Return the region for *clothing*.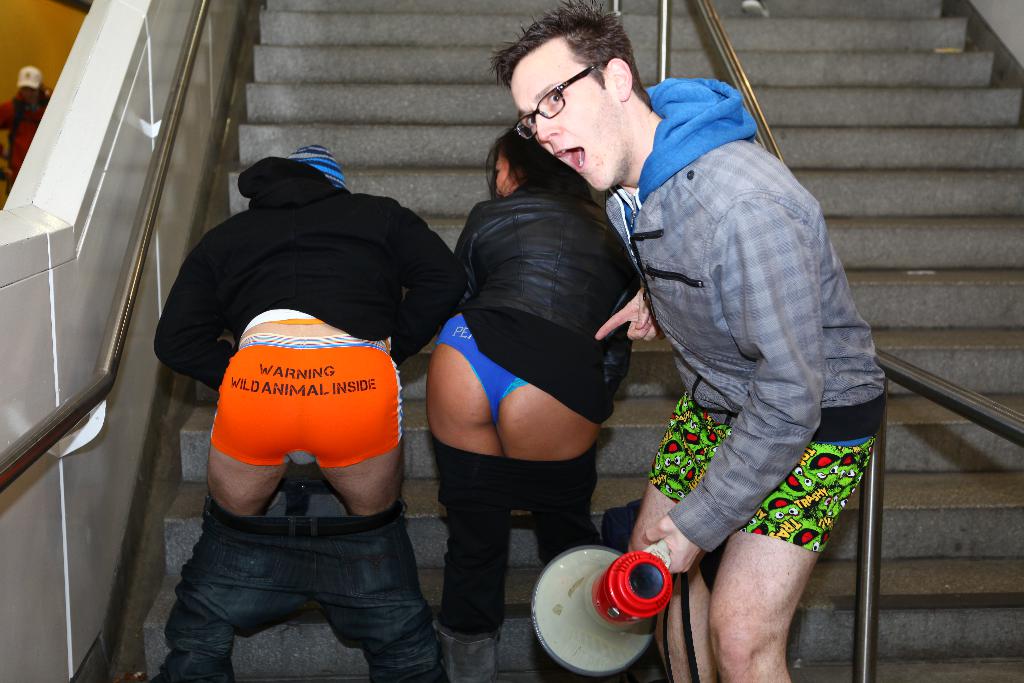
pyautogui.locateOnScreen(3, 94, 51, 183).
